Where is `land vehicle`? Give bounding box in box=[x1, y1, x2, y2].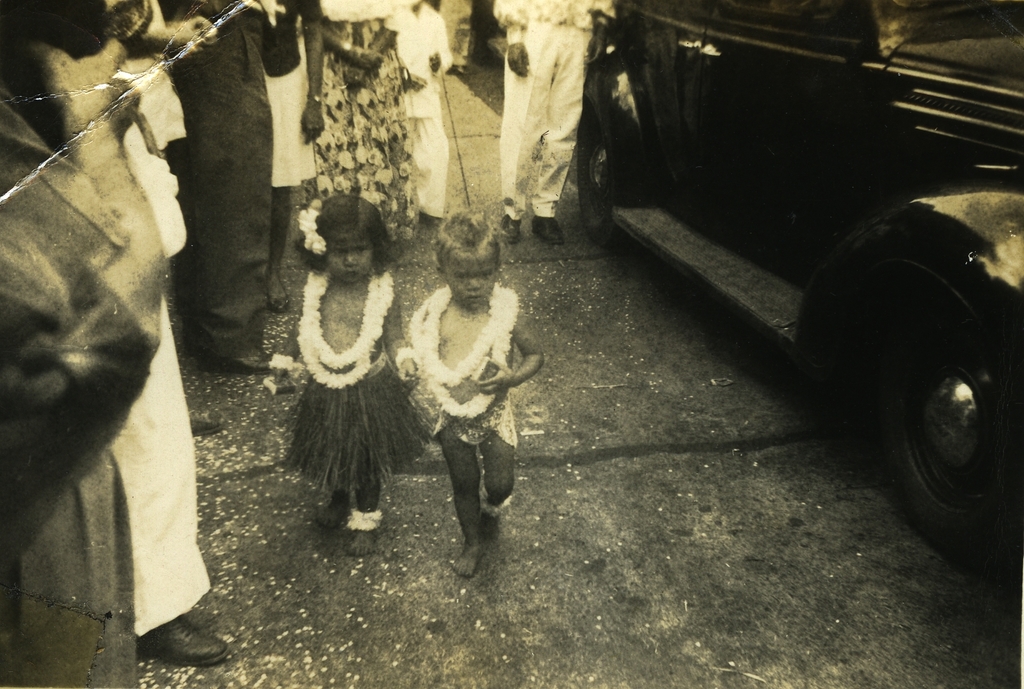
box=[580, 0, 1022, 541].
